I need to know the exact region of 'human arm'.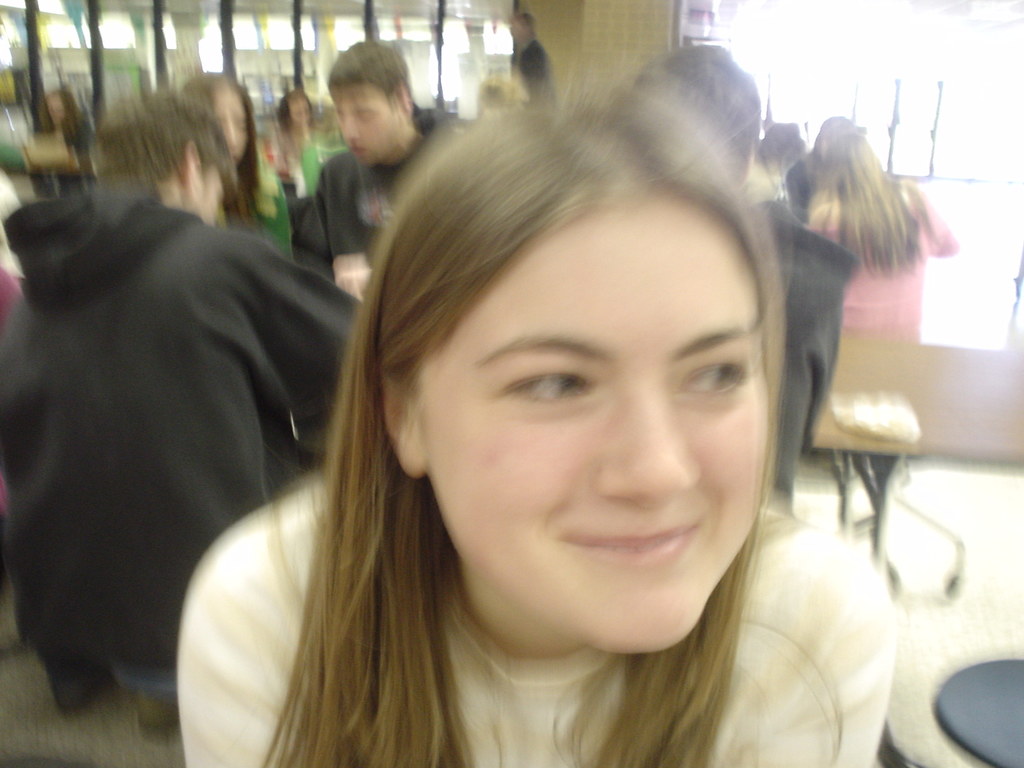
Region: 807/200/838/254.
